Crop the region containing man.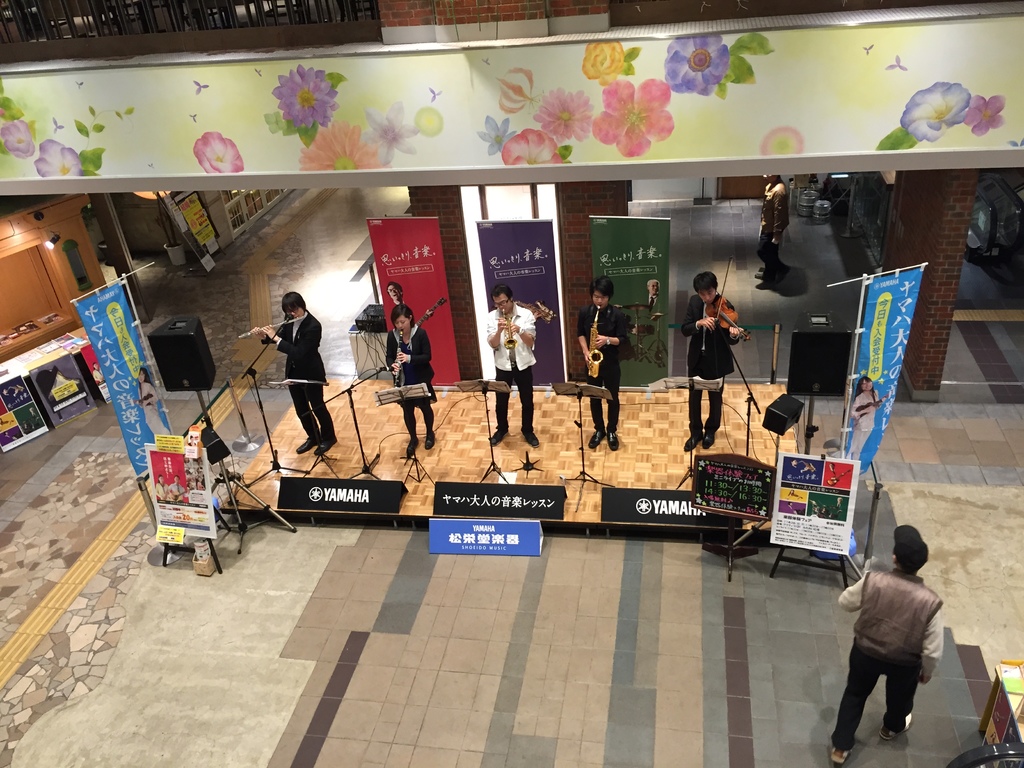
Crop region: rect(644, 276, 659, 307).
